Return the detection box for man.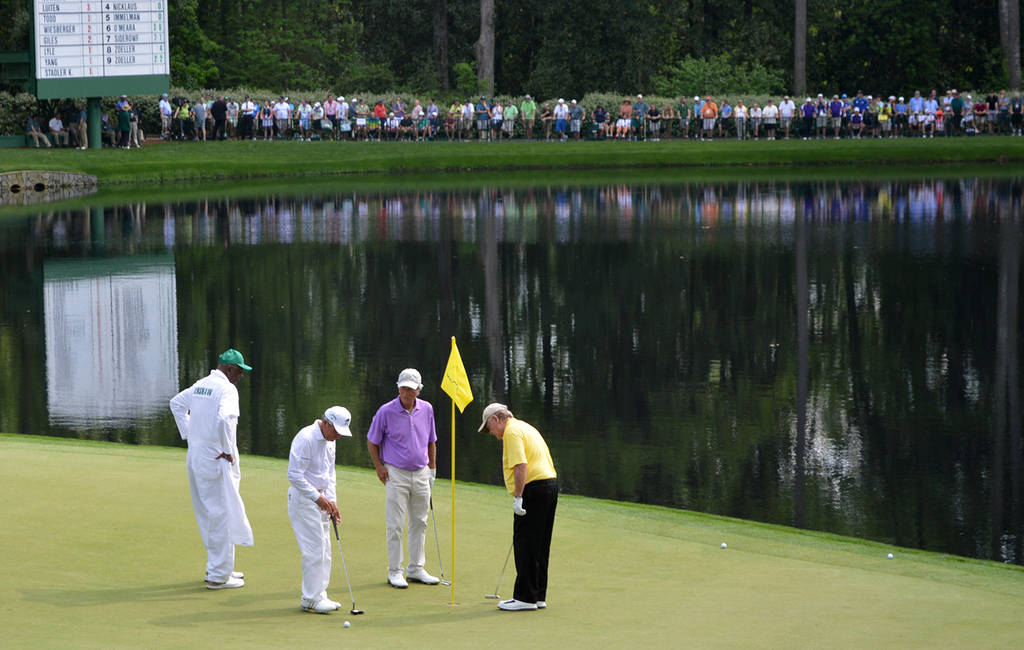
locate(274, 98, 284, 131).
